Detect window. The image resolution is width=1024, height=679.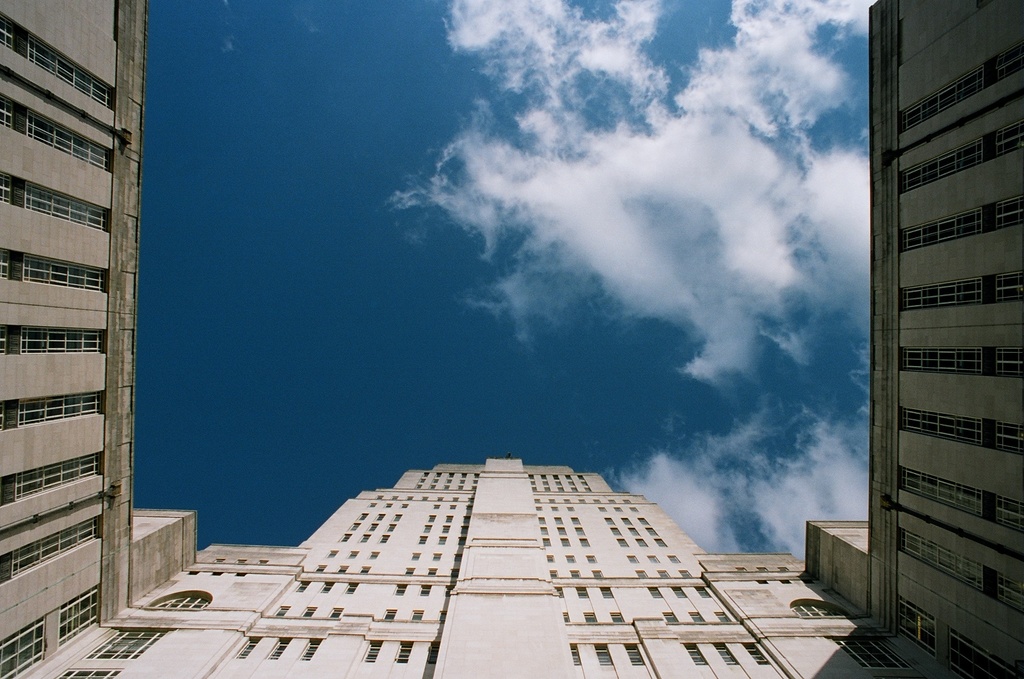
[418,493,430,503].
